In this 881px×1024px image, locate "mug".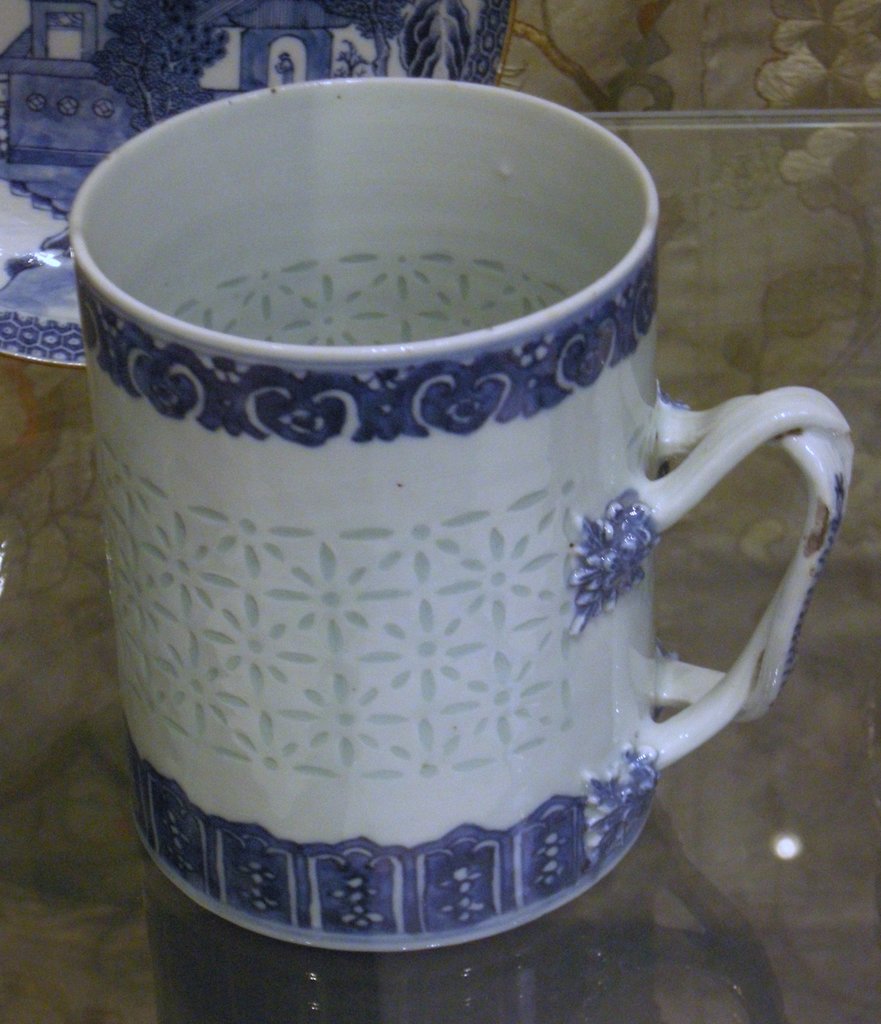
Bounding box: region(67, 76, 855, 954).
